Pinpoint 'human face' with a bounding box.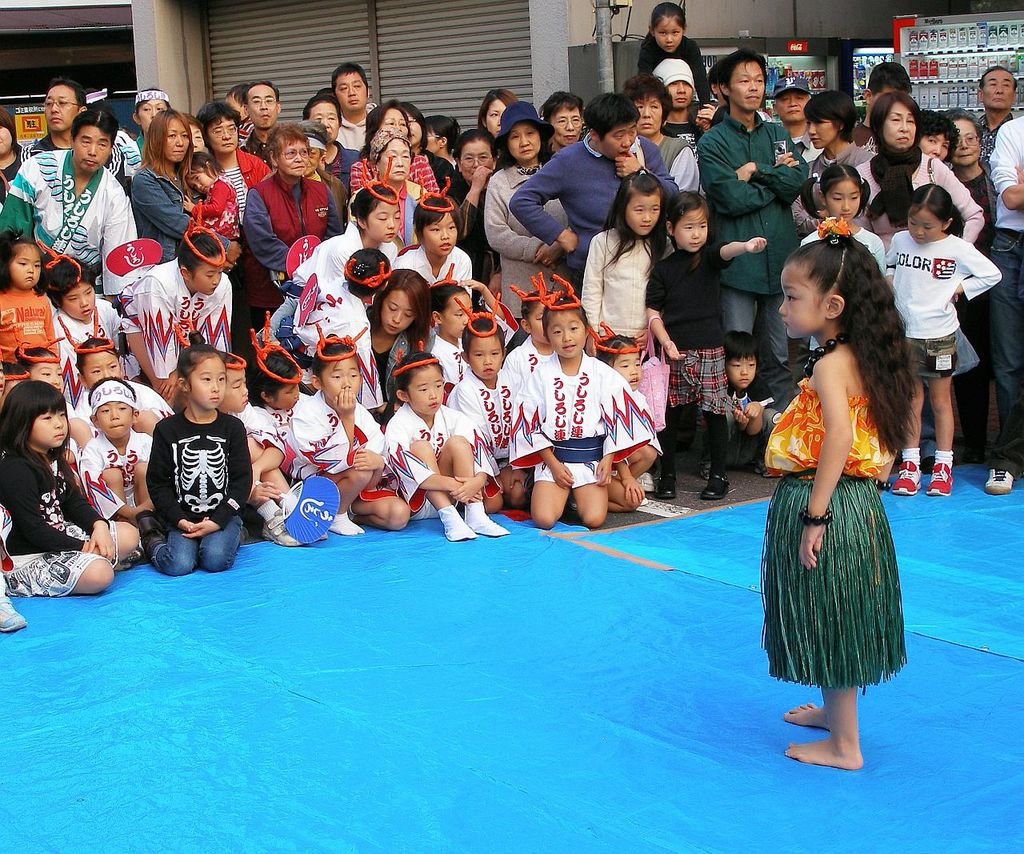
(249,85,278,130).
